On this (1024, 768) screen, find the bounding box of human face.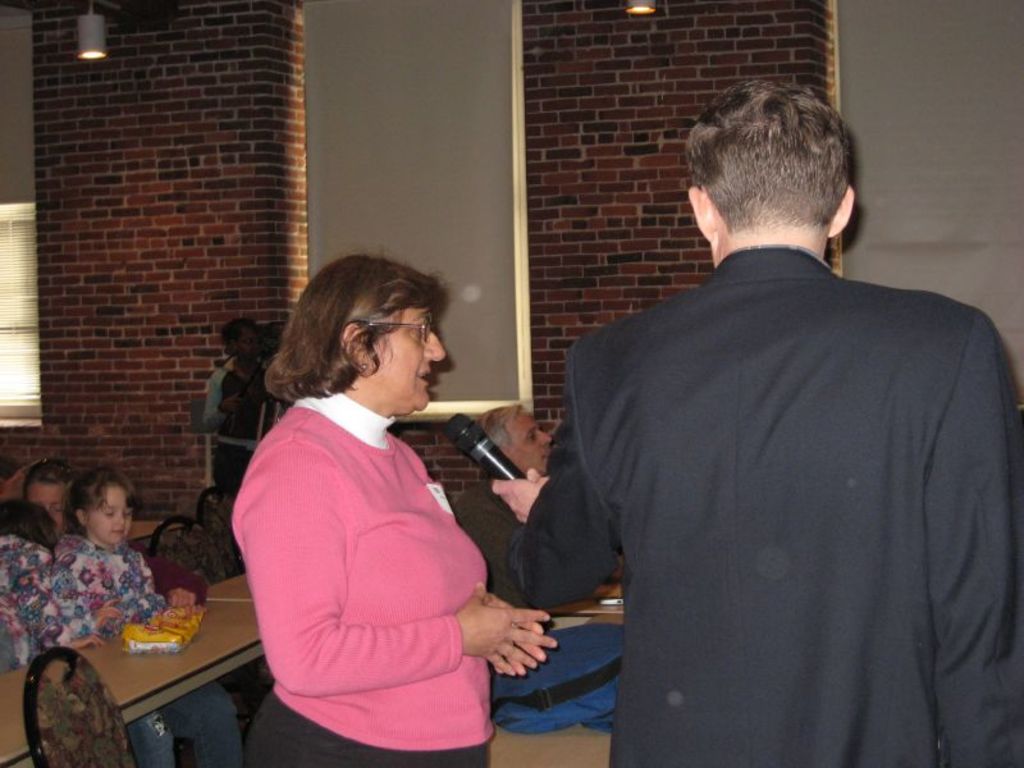
Bounding box: (x1=90, y1=483, x2=131, y2=540).
